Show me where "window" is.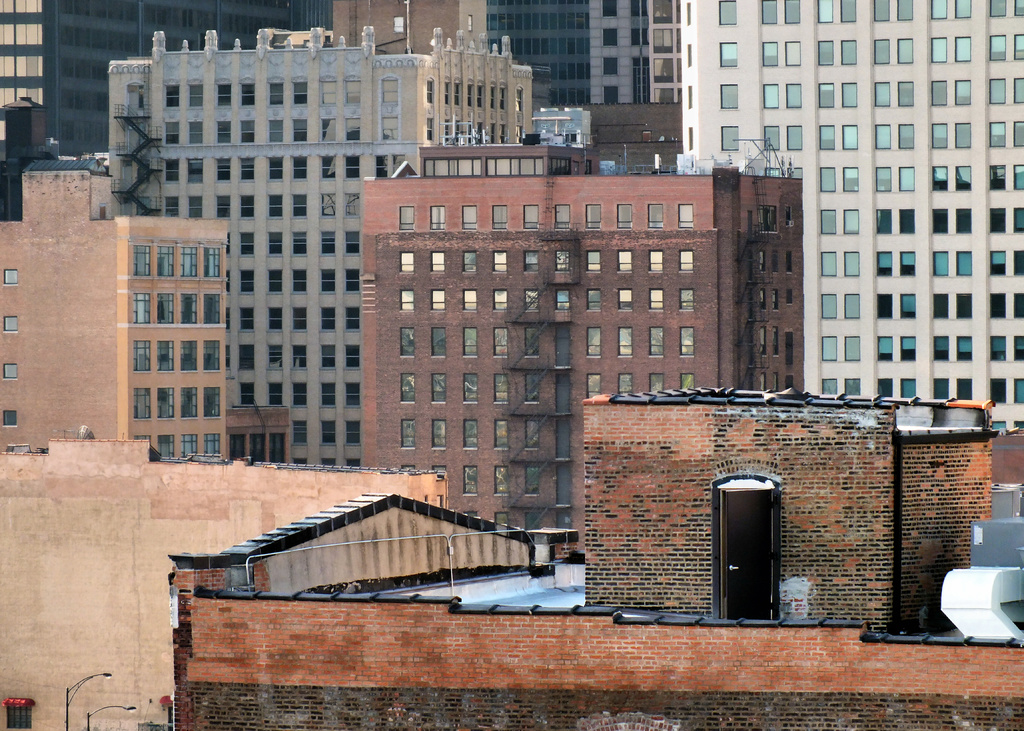
"window" is at (150, 290, 181, 323).
